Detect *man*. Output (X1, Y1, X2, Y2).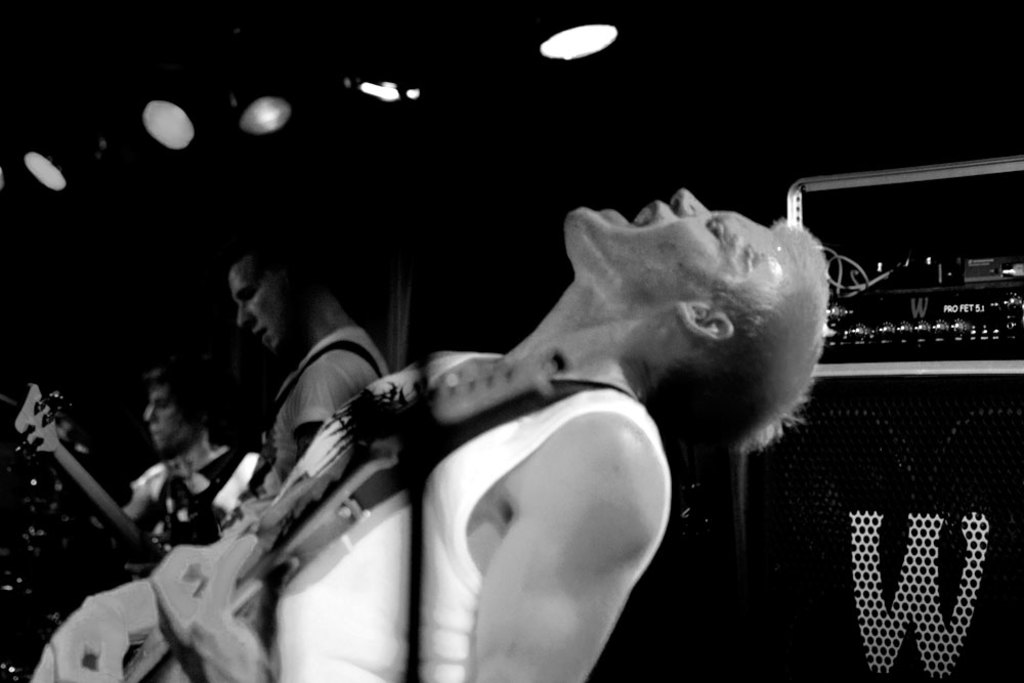
(112, 368, 272, 584).
